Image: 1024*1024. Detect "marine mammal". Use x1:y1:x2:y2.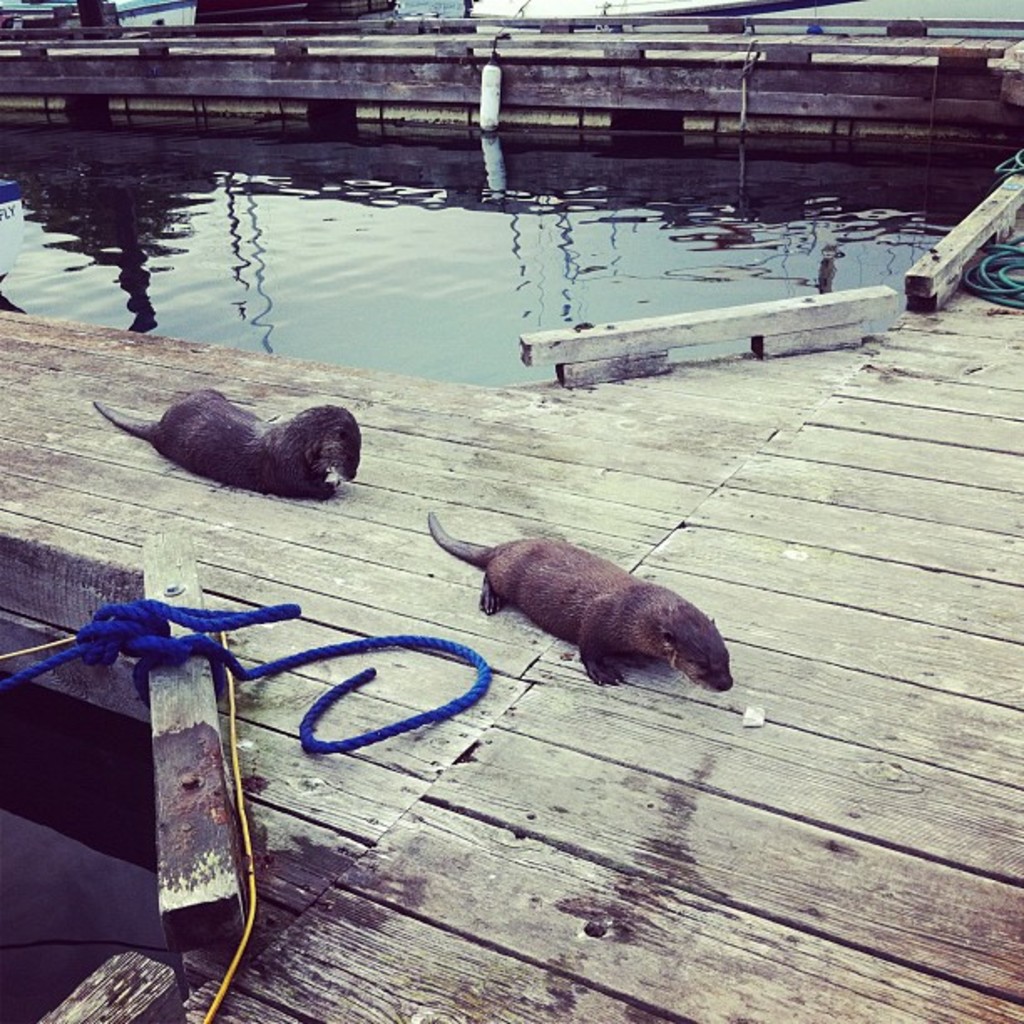
90:383:365:500.
